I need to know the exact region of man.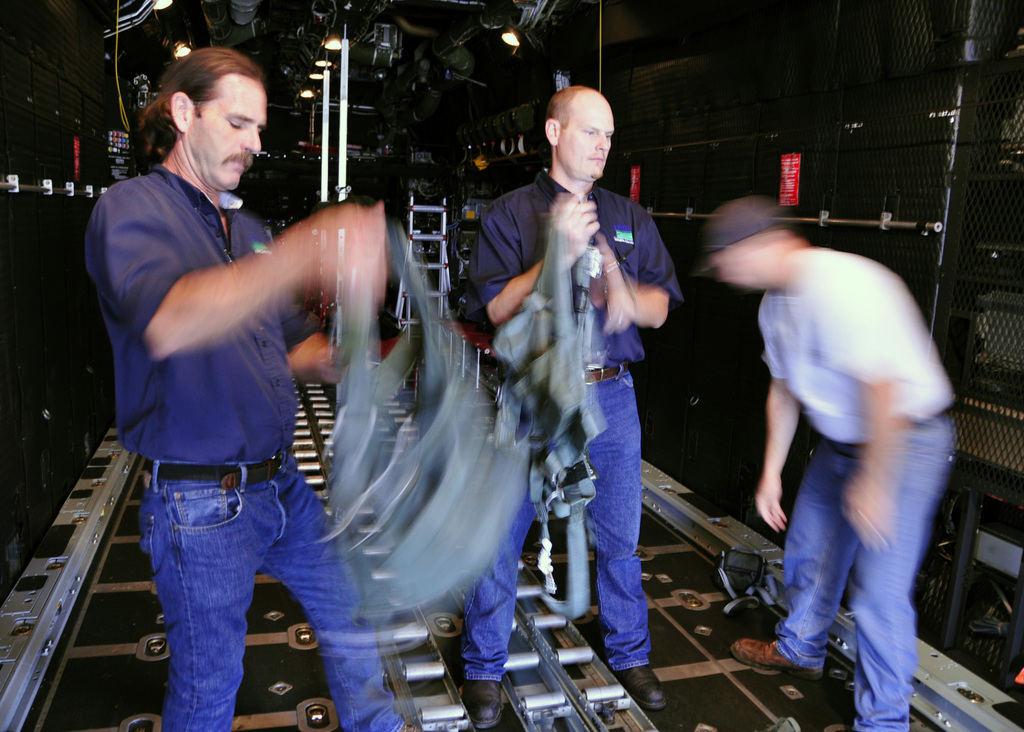
Region: (x1=691, y1=194, x2=964, y2=731).
